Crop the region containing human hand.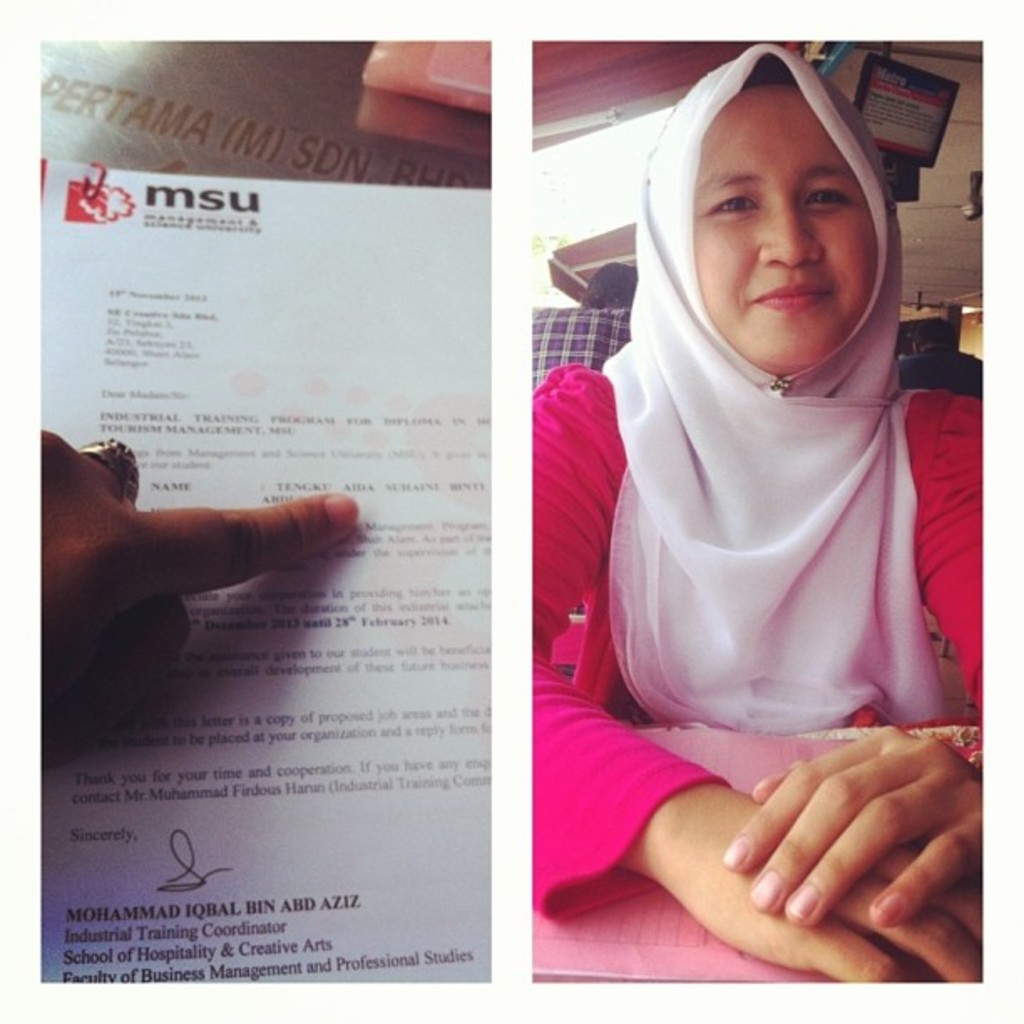
Crop region: locate(724, 726, 984, 930).
